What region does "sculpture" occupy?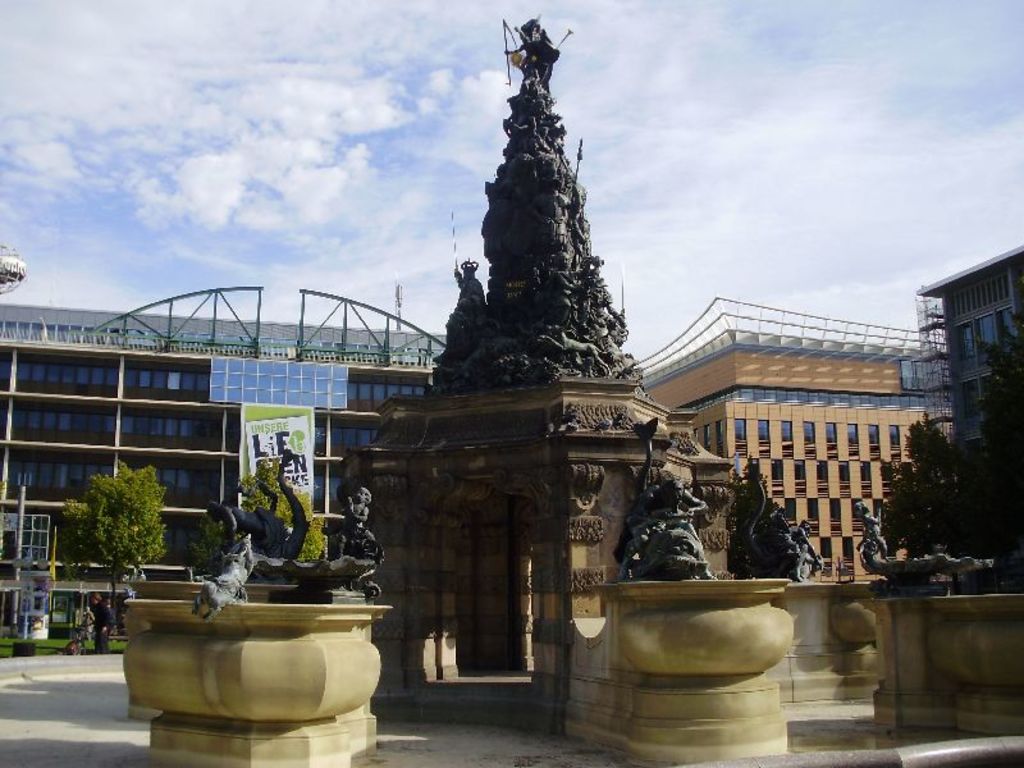
locate(737, 474, 814, 584).
